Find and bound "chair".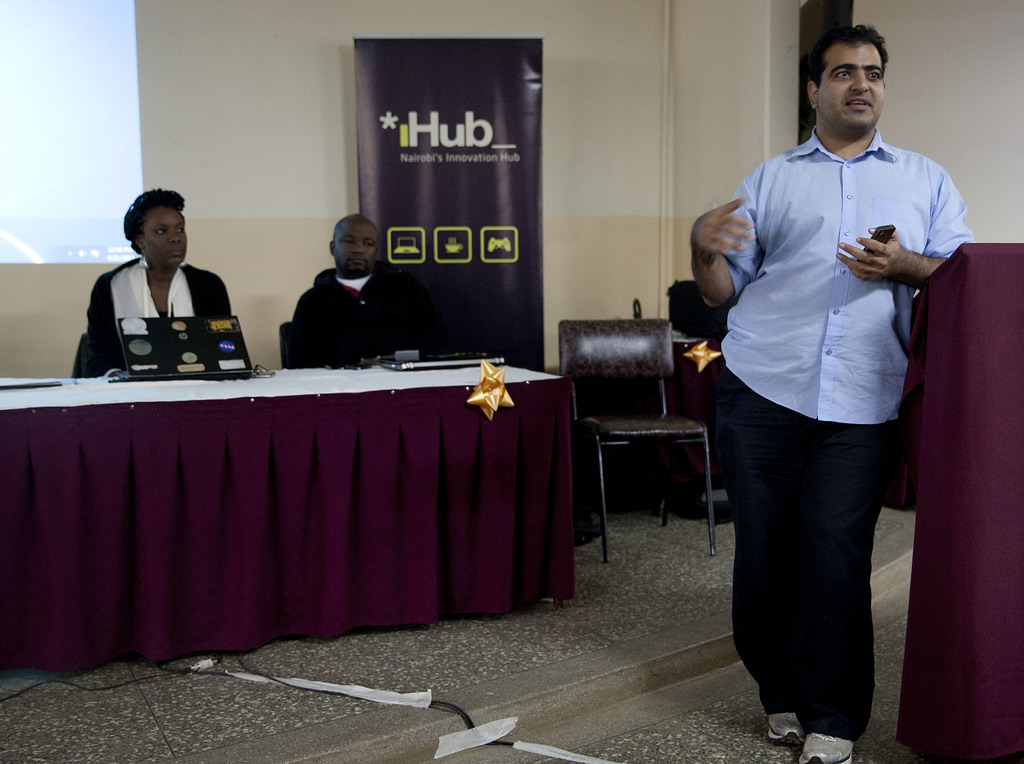
Bound: x1=277, y1=319, x2=292, y2=370.
